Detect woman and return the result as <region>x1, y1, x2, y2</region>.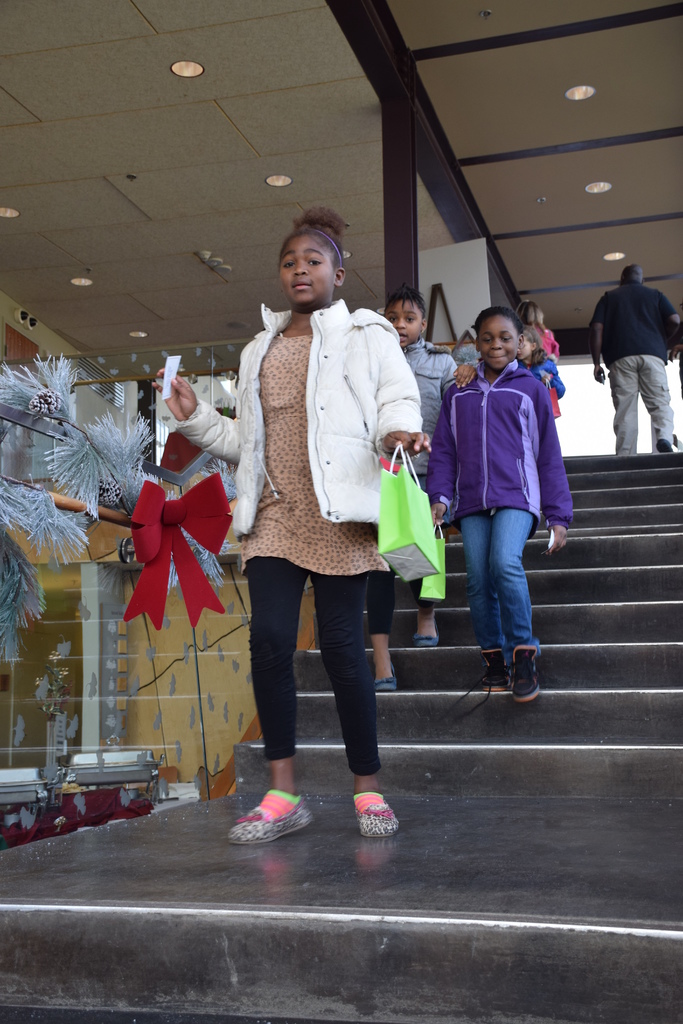
<region>204, 223, 429, 808</region>.
